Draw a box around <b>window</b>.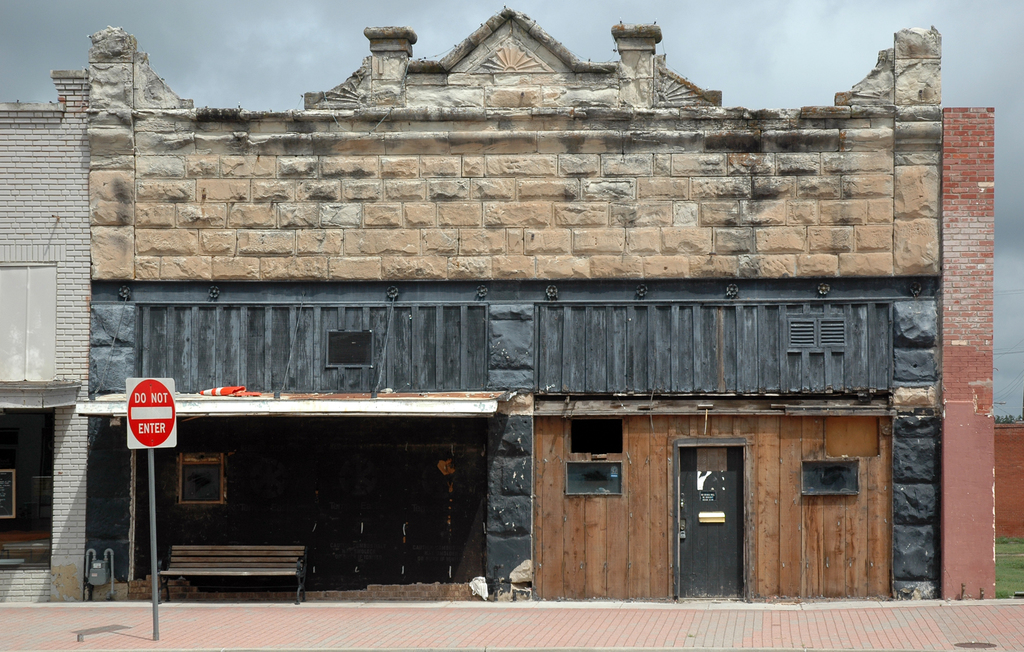
bbox(564, 460, 620, 499).
